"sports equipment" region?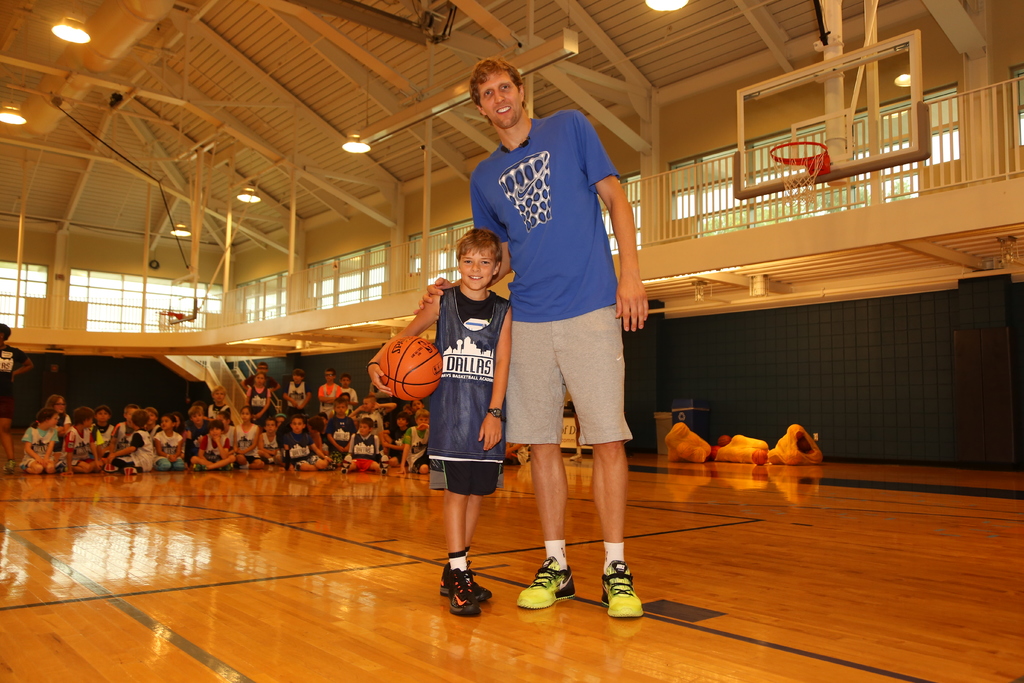
378/337/445/402
